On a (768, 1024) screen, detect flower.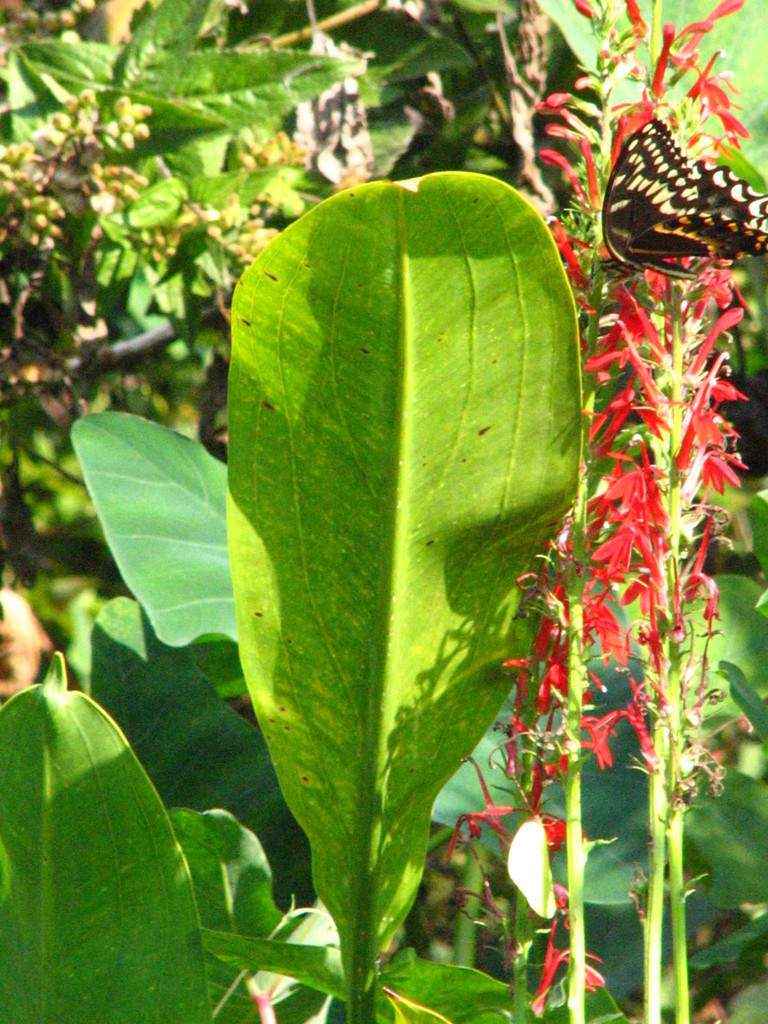
box(582, 282, 652, 373).
